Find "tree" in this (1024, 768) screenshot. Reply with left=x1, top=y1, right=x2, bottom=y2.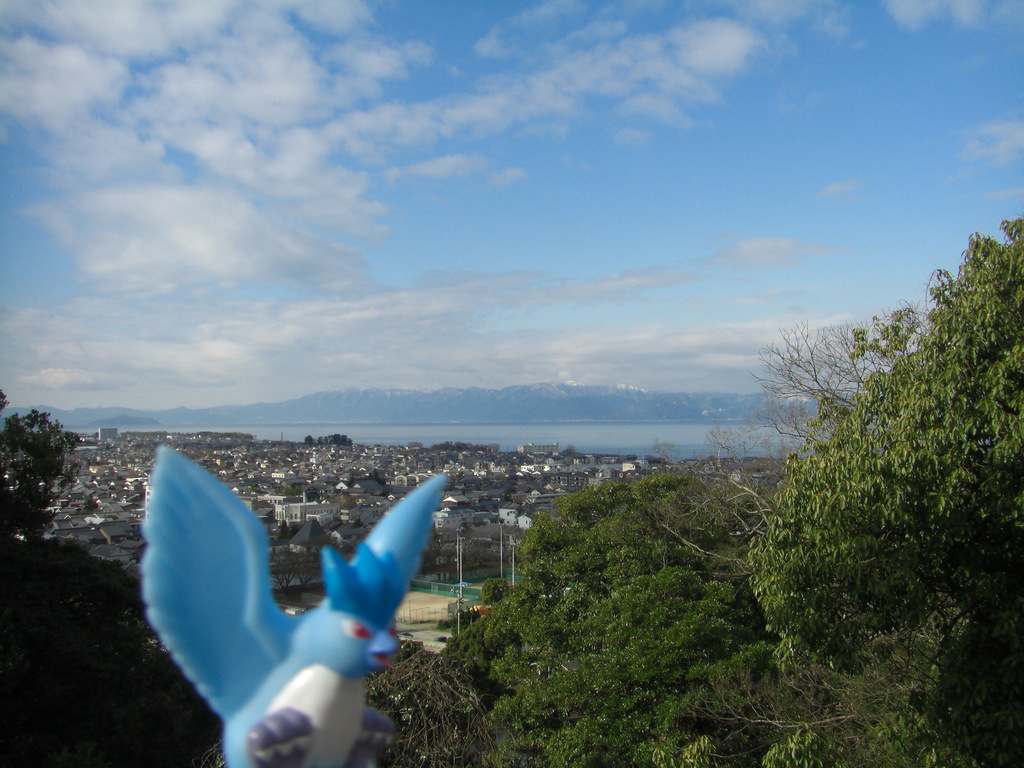
left=0, top=539, right=135, bottom=767.
